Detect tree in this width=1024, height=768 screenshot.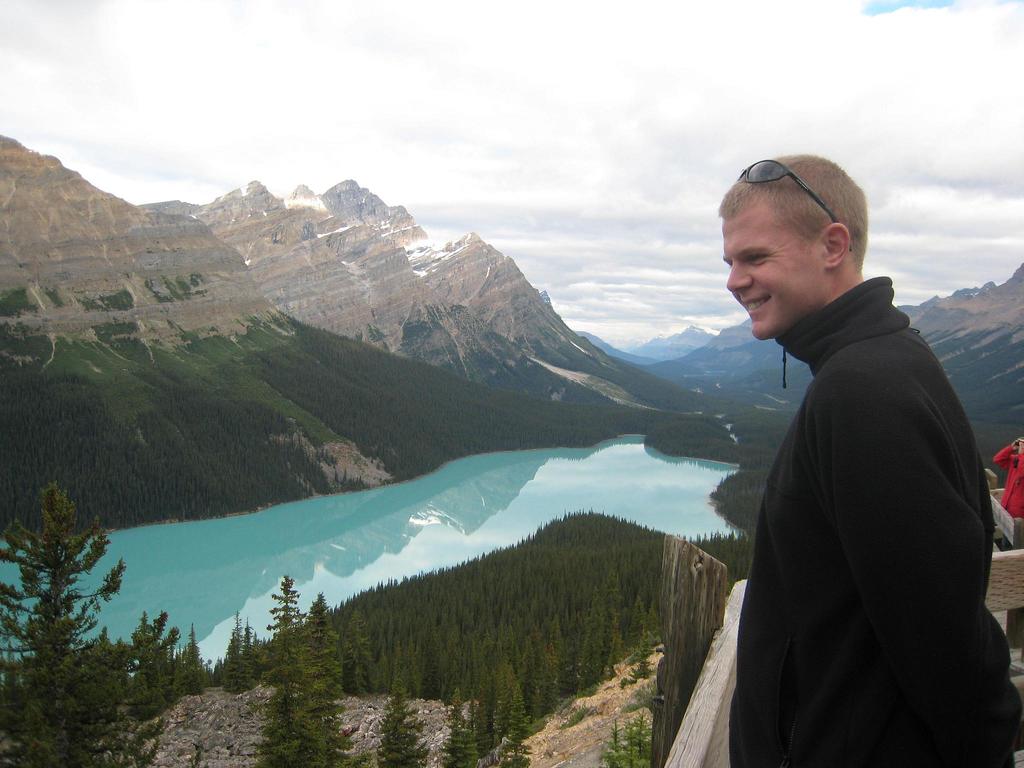
Detection: <bbox>125, 606, 182, 723</bbox>.
